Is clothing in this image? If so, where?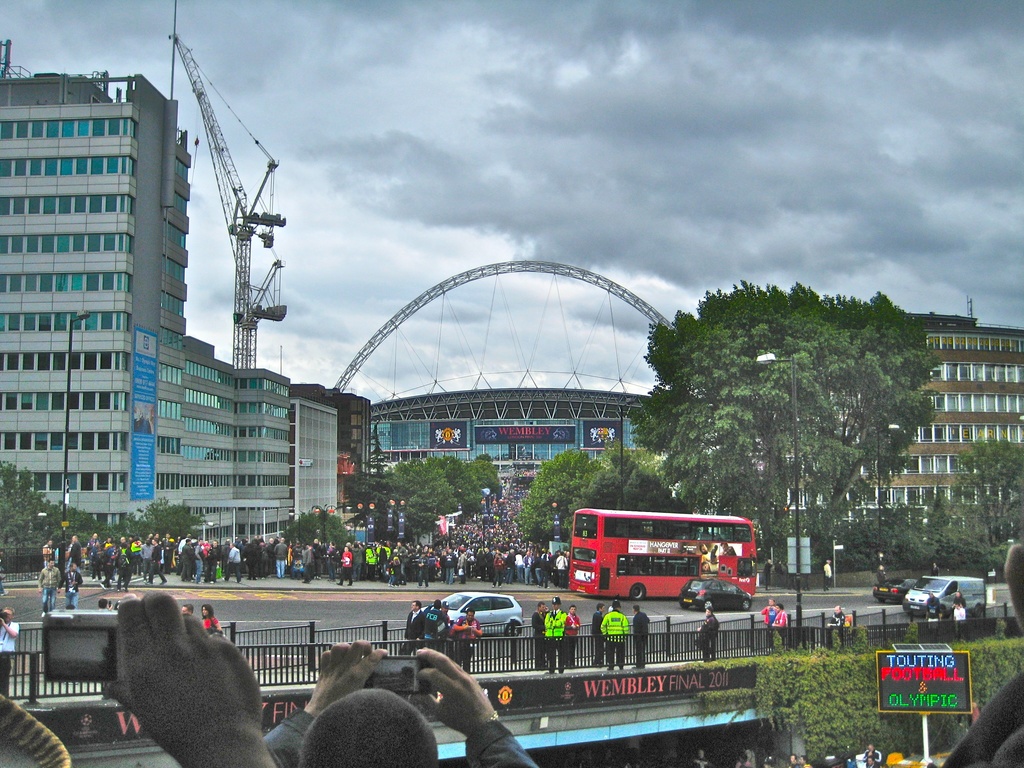
Yes, at [left=777, top=608, right=789, bottom=639].
